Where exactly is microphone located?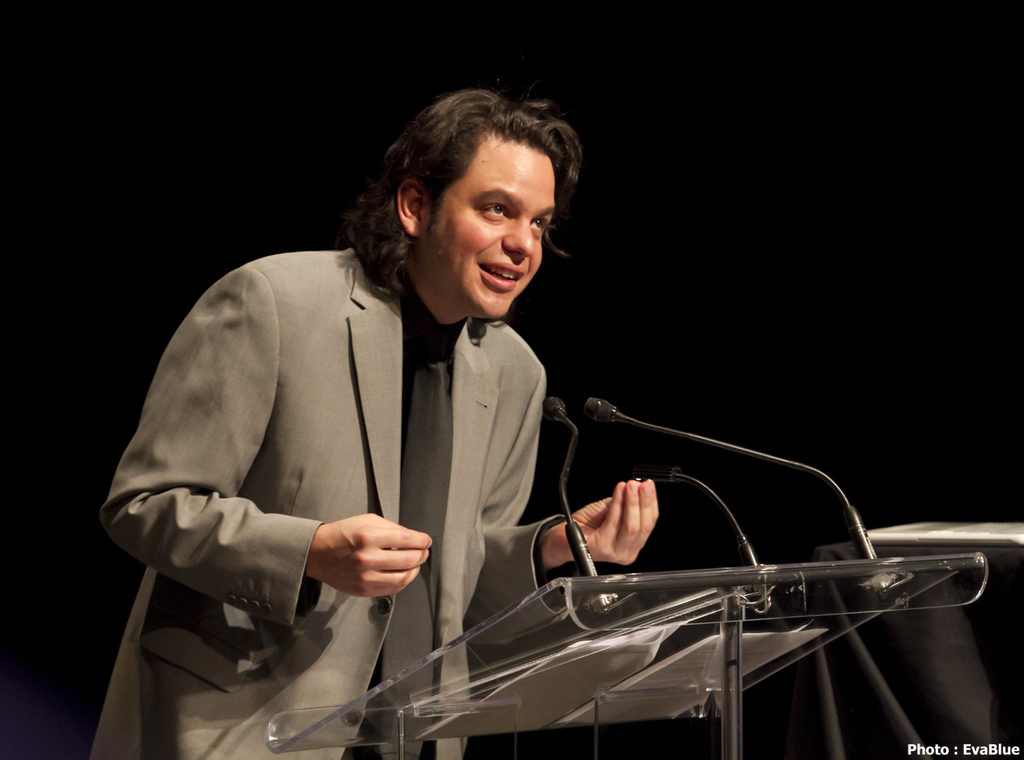
Its bounding box is {"x1": 545, "y1": 399, "x2": 568, "y2": 423}.
